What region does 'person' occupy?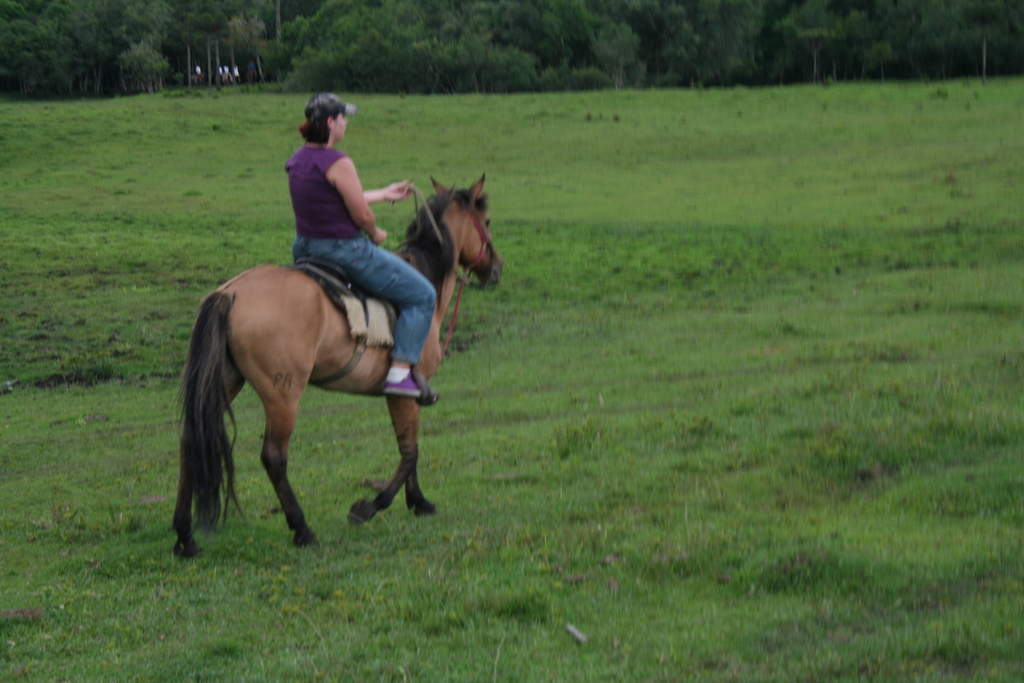
(left=286, top=86, right=444, bottom=409).
